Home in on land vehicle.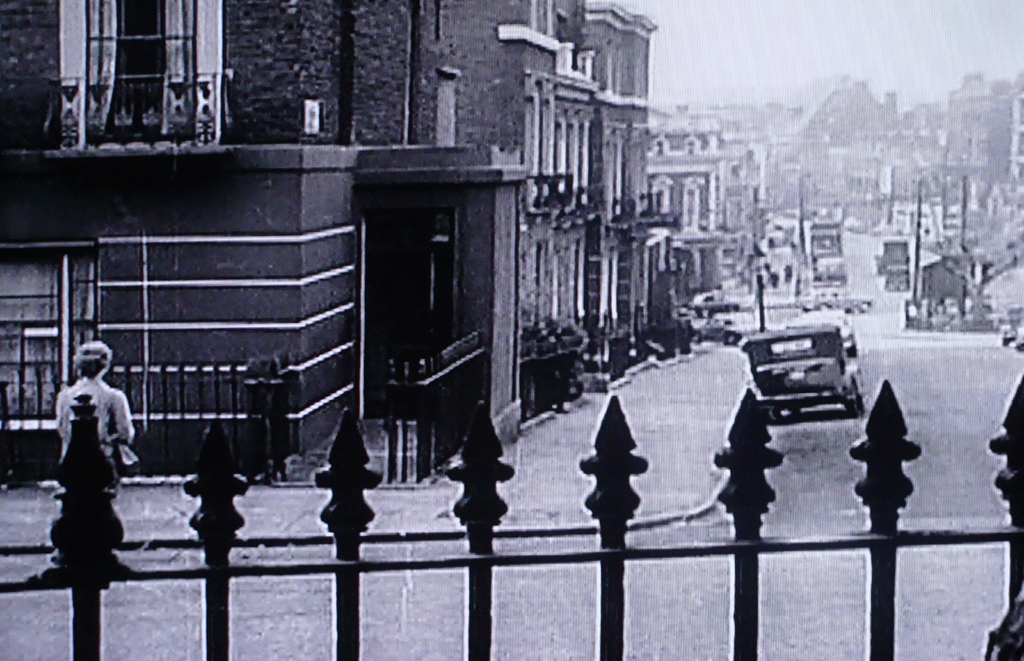
Homed in at x1=884 y1=259 x2=911 y2=296.
